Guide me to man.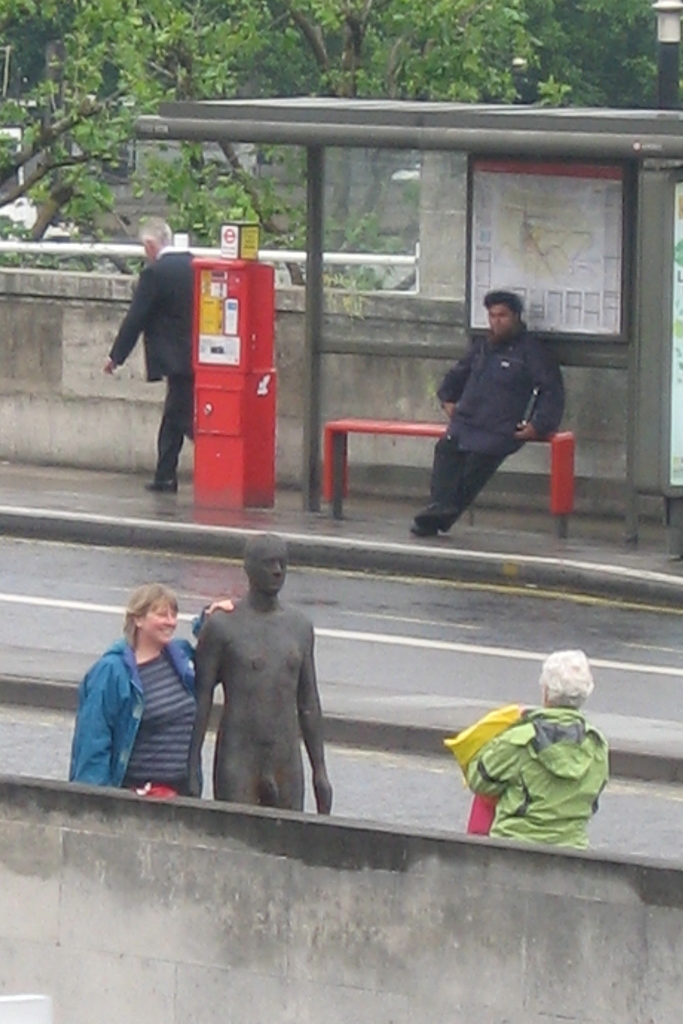
Guidance: pyautogui.locateOnScreen(101, 216, 199, 488).
